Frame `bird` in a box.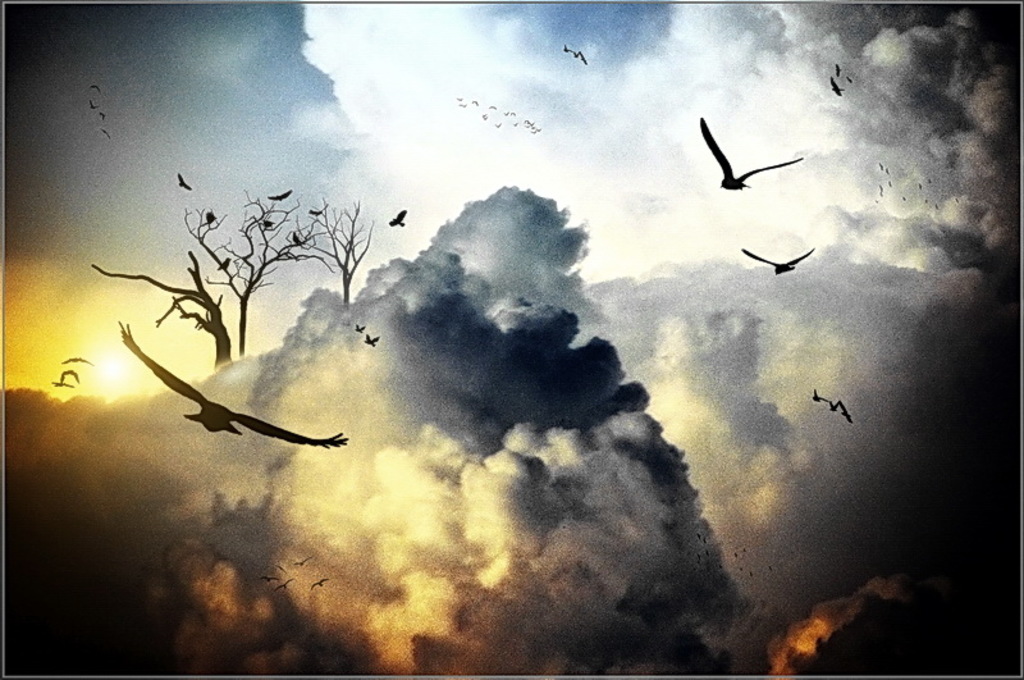
(810, 393, 856, 428).
